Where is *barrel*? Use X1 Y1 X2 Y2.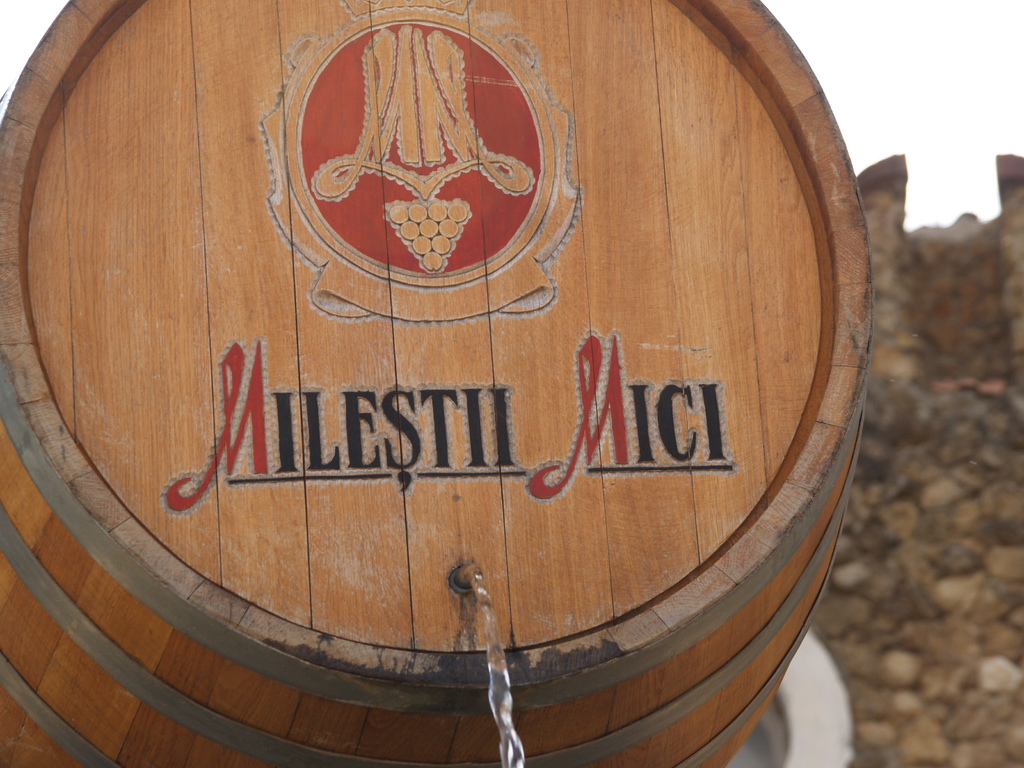
6 24 918 767.
